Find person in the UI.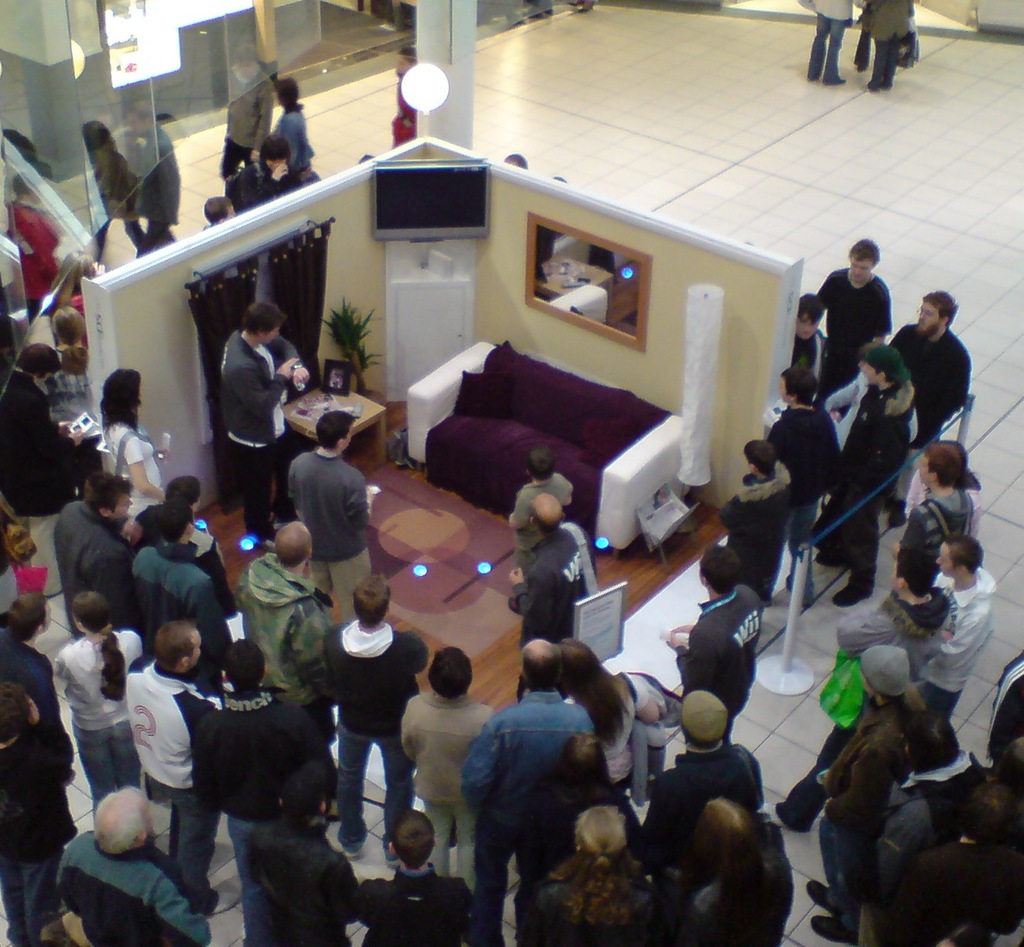
UI element at 805,0,858,82.
